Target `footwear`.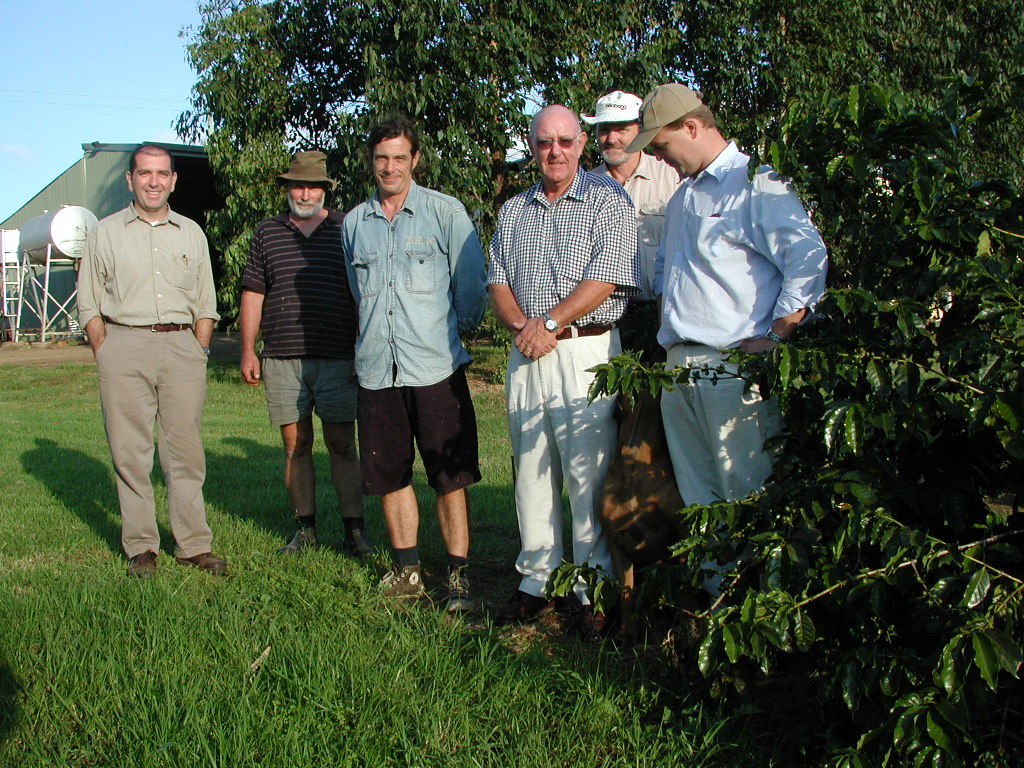
Target region: (276,529,321,560).
